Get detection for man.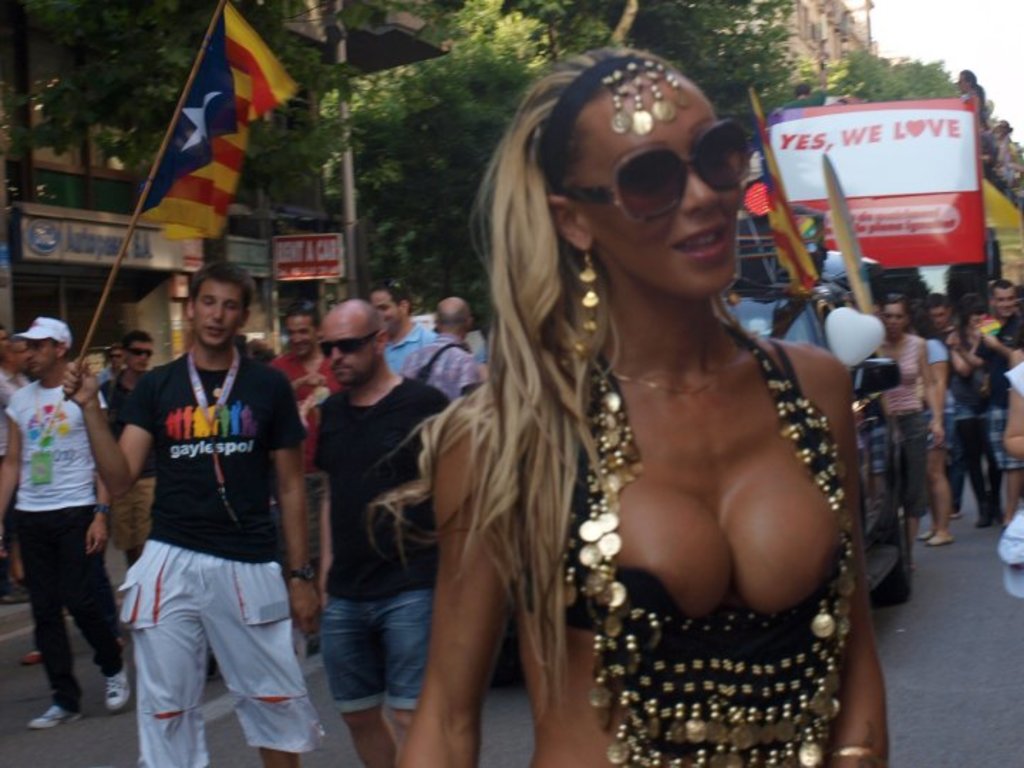
Detection: bbox=(402, 296, 494, 402).
